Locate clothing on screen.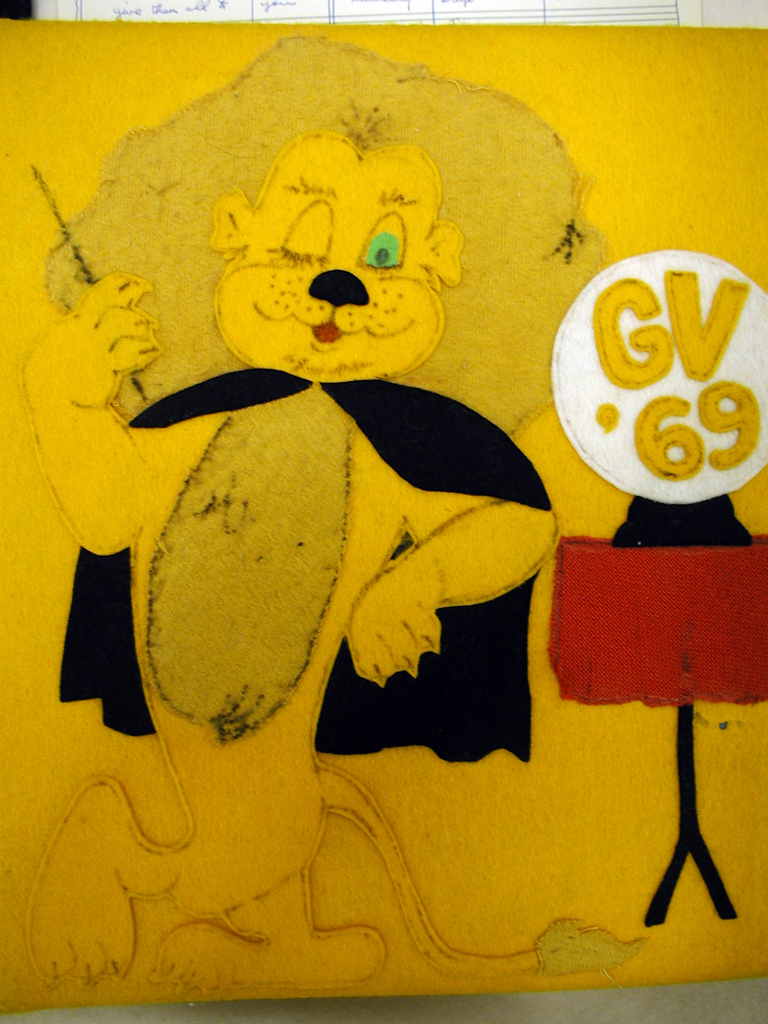
On screen at select_region(41, 348, 565, 795).
